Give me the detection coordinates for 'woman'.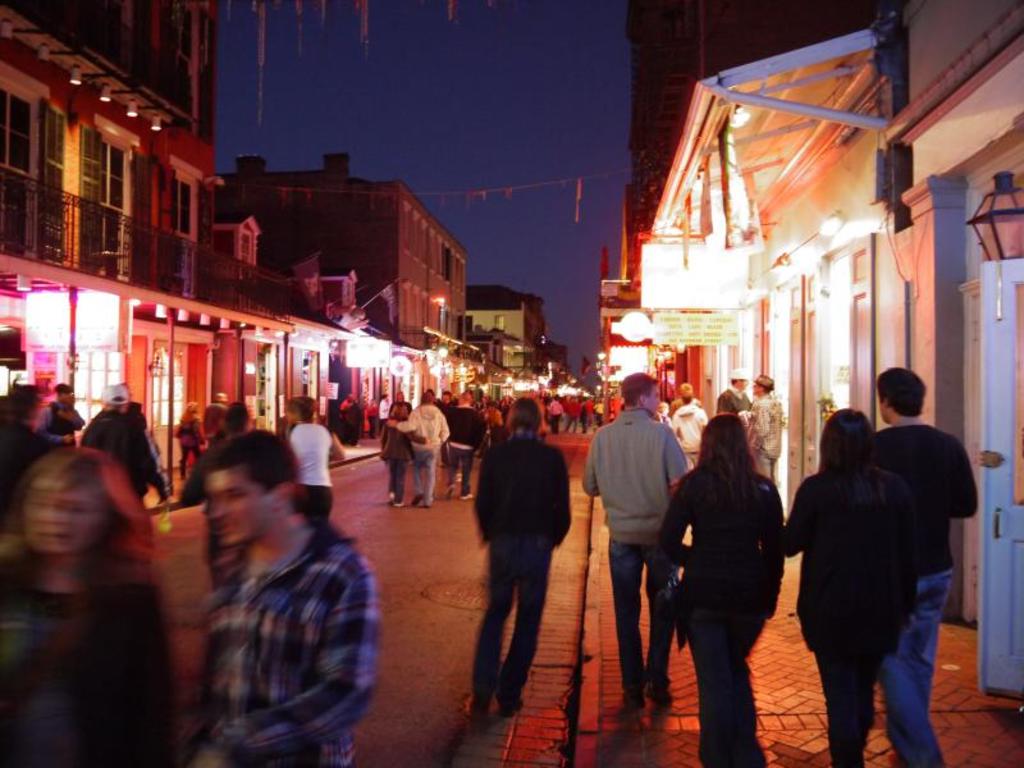
[380, 401, 431, 507].
